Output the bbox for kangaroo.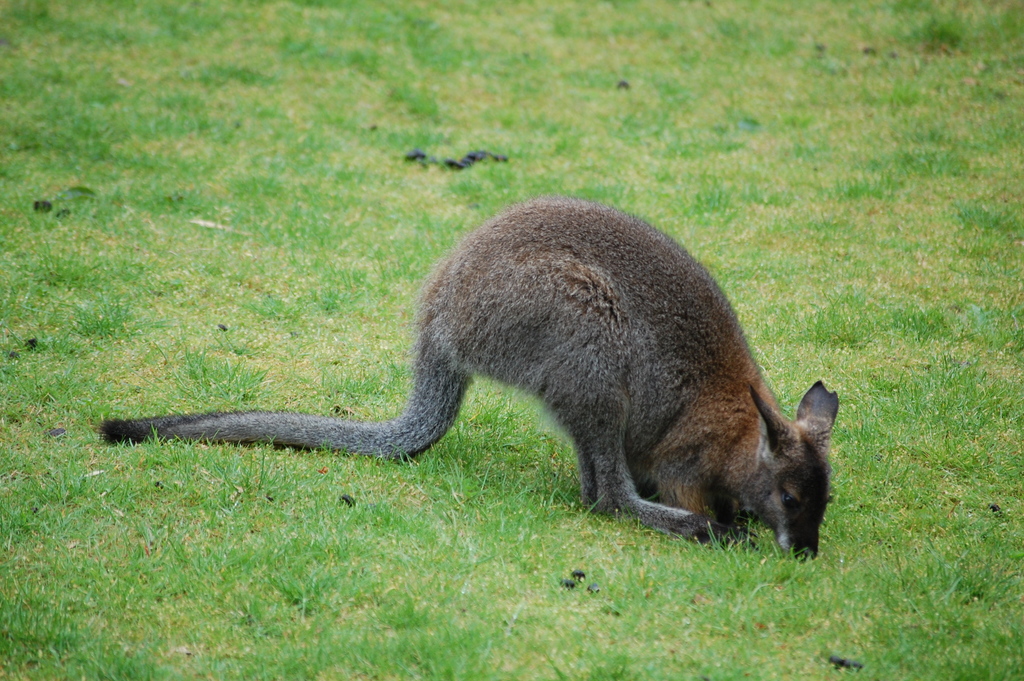
rect(95, 192, 837, 562).
